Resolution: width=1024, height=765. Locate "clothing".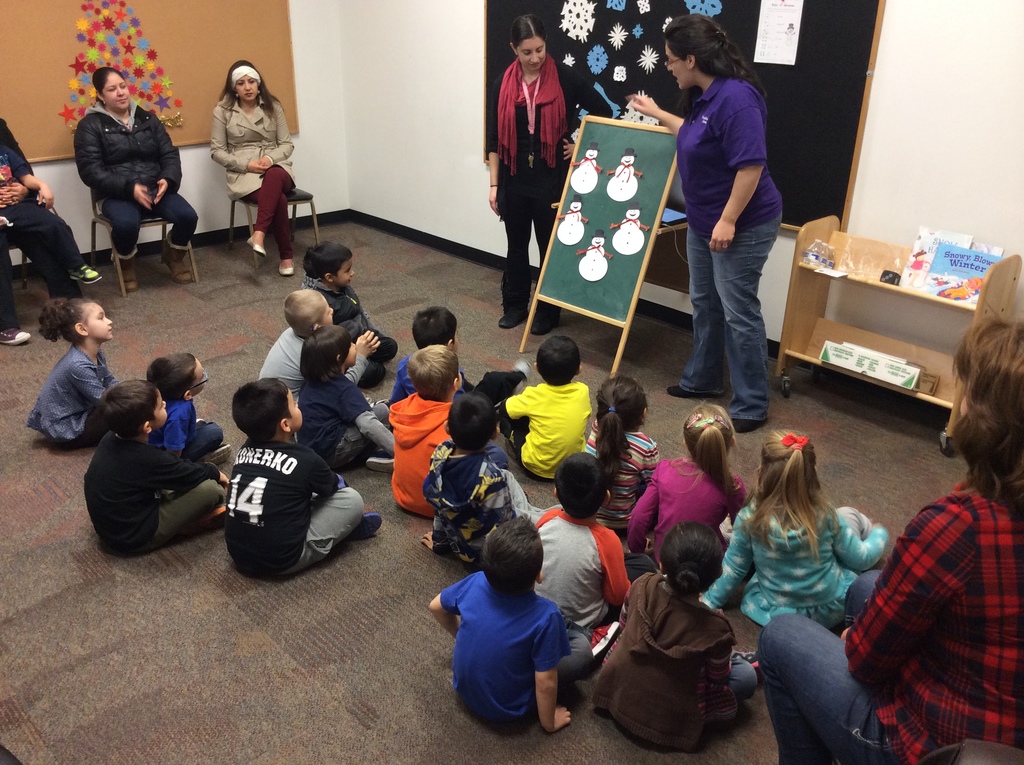
x1=419, y1=442, x2=552, y2=554.
